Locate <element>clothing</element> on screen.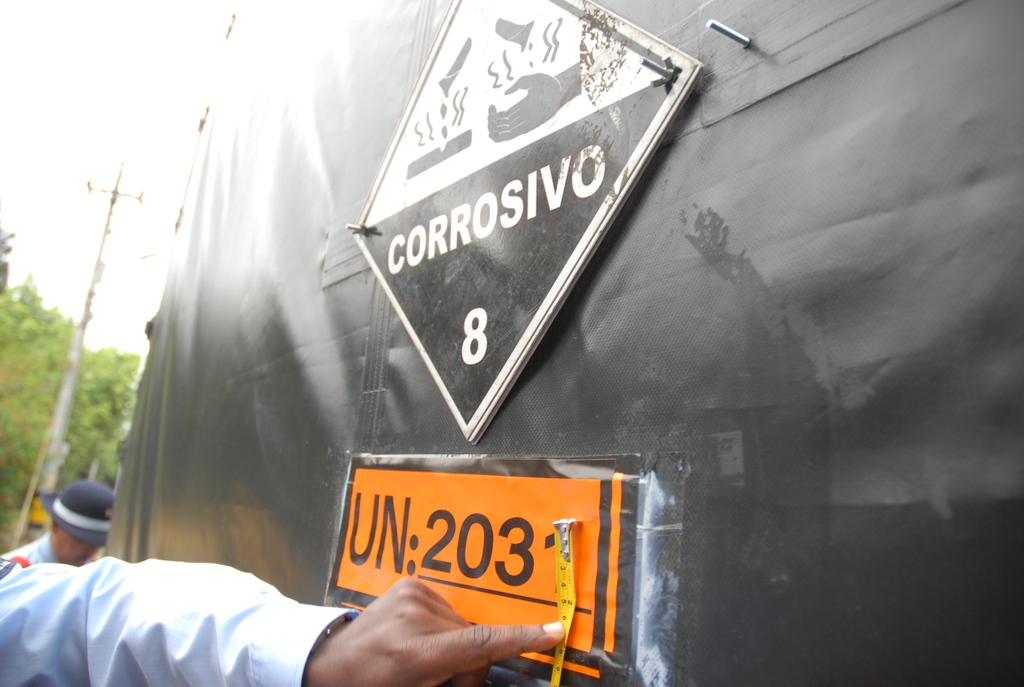
On screen at (1, 530, 350, 680).
